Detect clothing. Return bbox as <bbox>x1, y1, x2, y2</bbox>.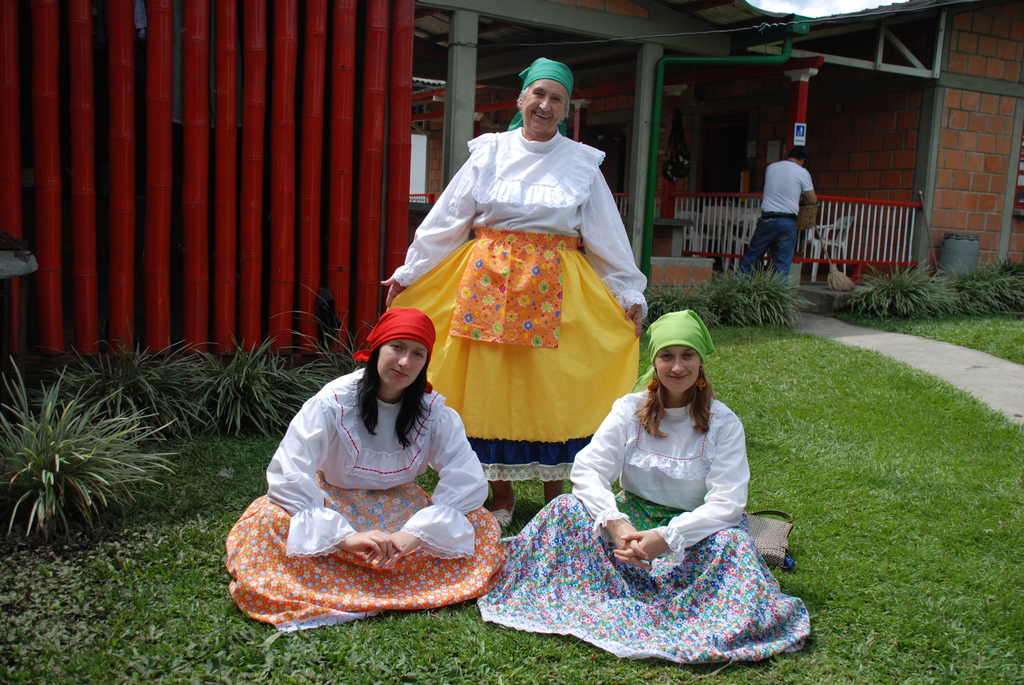
<bbox>742, 157, 817, 281</bbox>.
